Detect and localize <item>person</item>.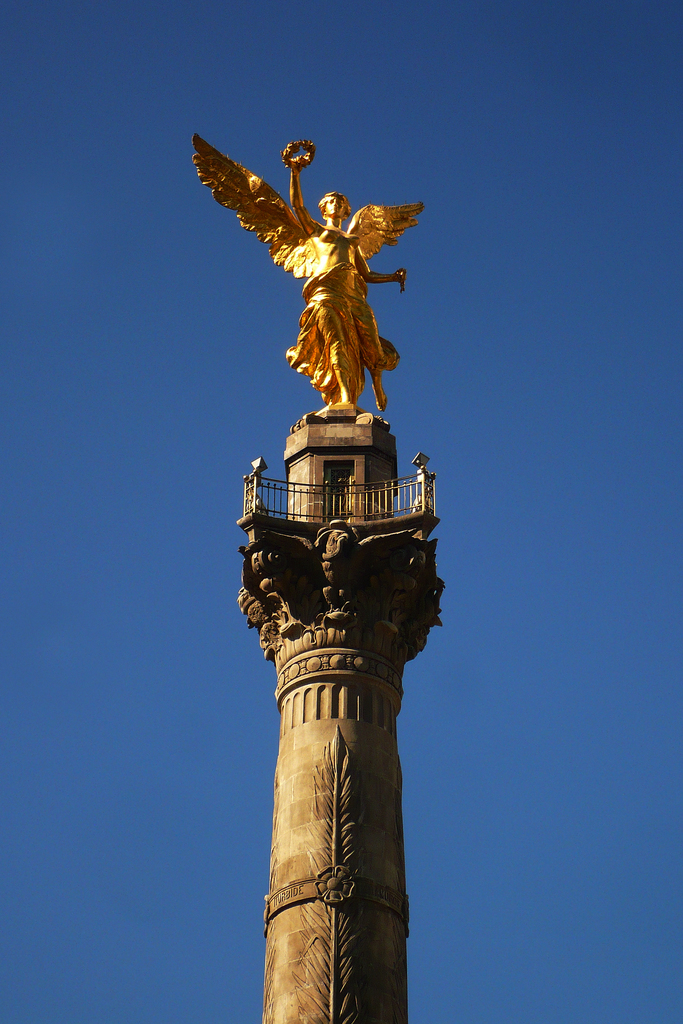
Localized at rect(220, 152, 418, 440).
